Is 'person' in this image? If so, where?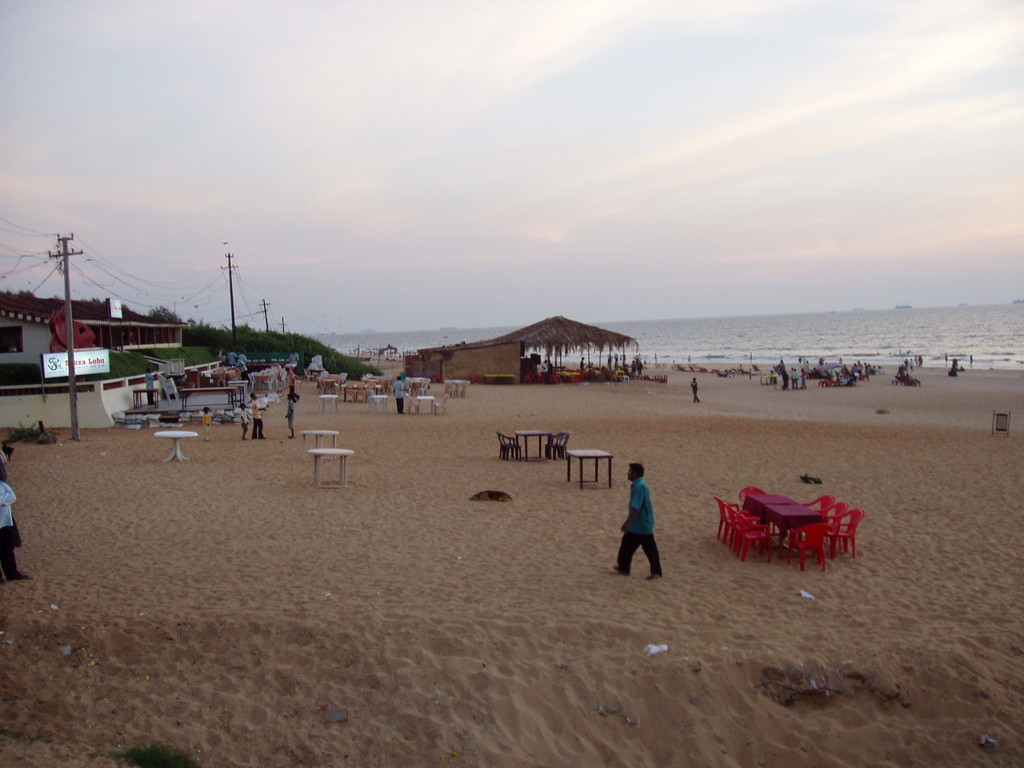
Yes, at {"left": 286, "top": 367, "right": 300, "bottom": 400}.
